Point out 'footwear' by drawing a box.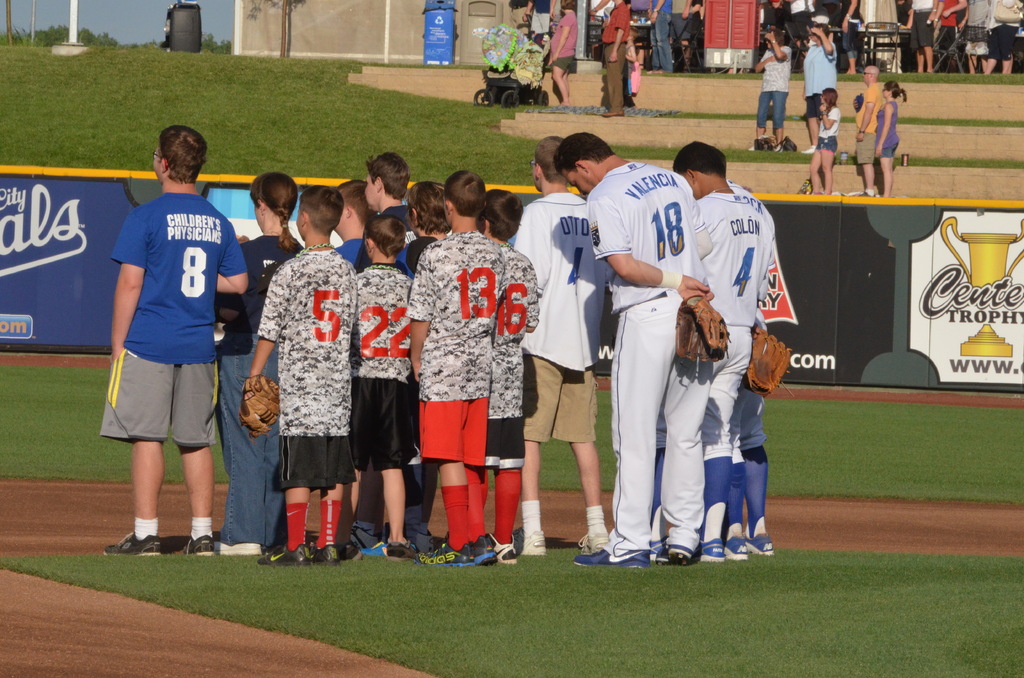
box(653, 67, 664, 78).
